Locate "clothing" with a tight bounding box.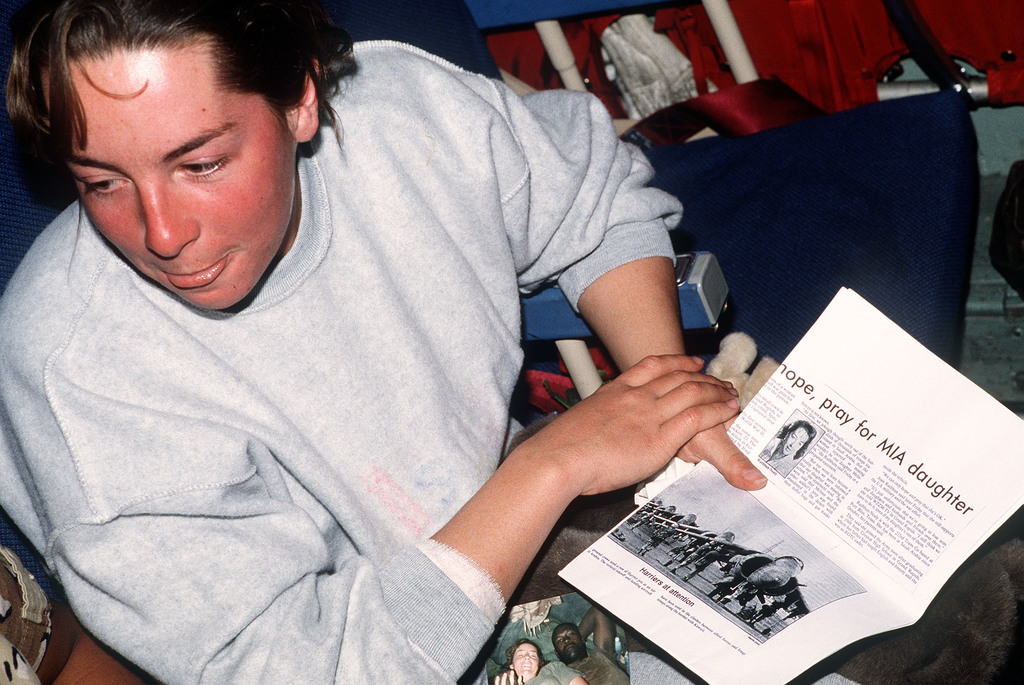
28,29,787,675.
